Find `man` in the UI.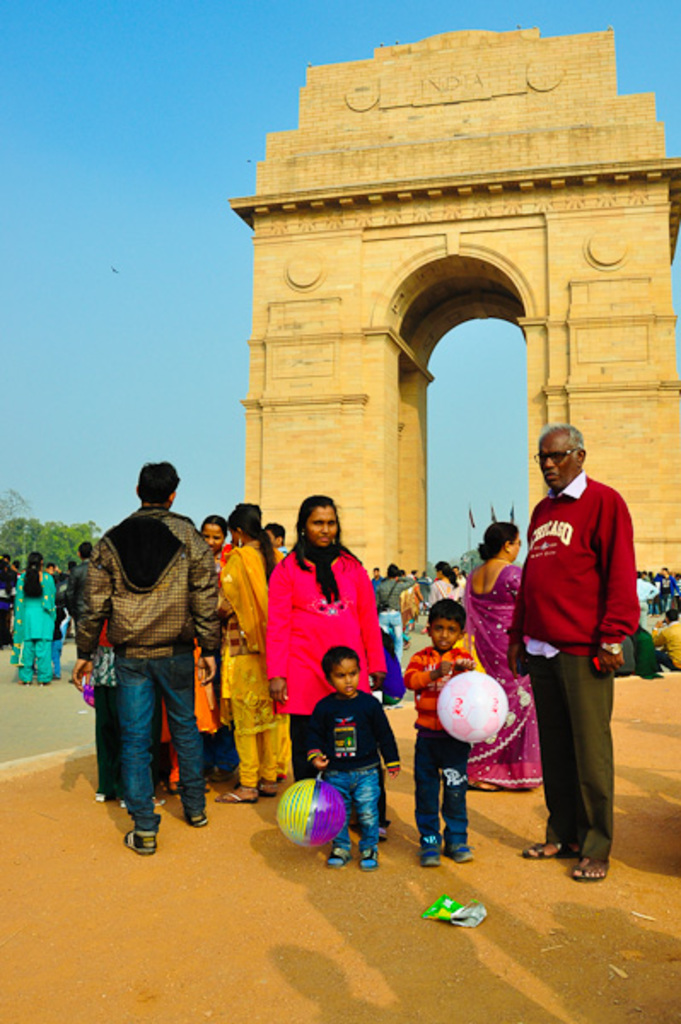
UI element at [498, 423, 650, 876].
